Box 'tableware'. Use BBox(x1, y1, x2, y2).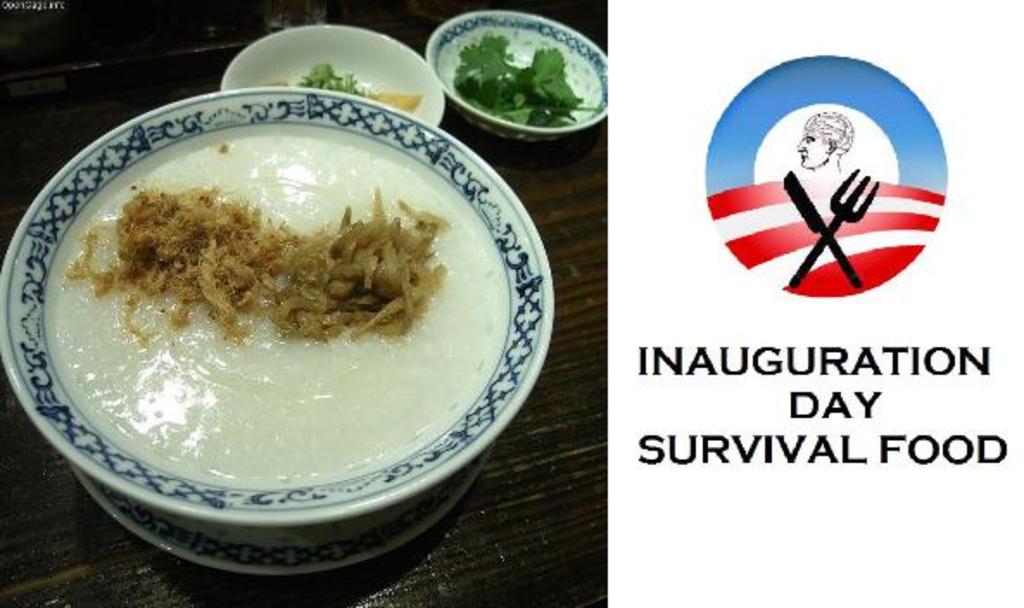
BBox(0, 86, 559, 529).
